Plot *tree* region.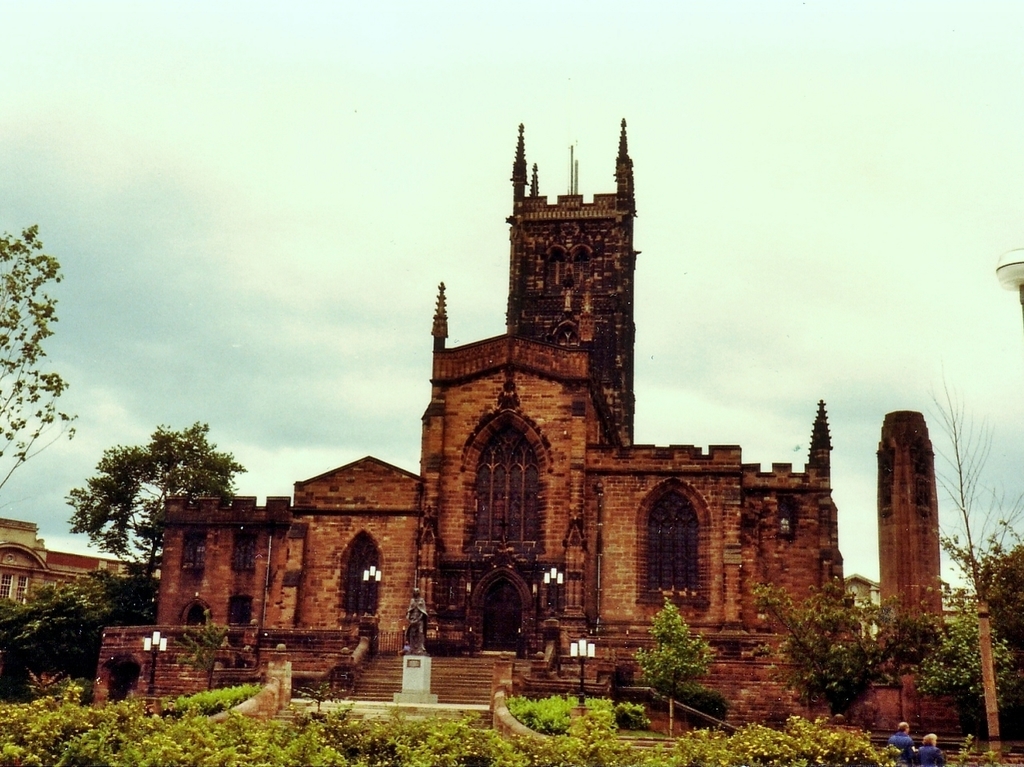
Plotted at crop(633, 589, 731, 705).
